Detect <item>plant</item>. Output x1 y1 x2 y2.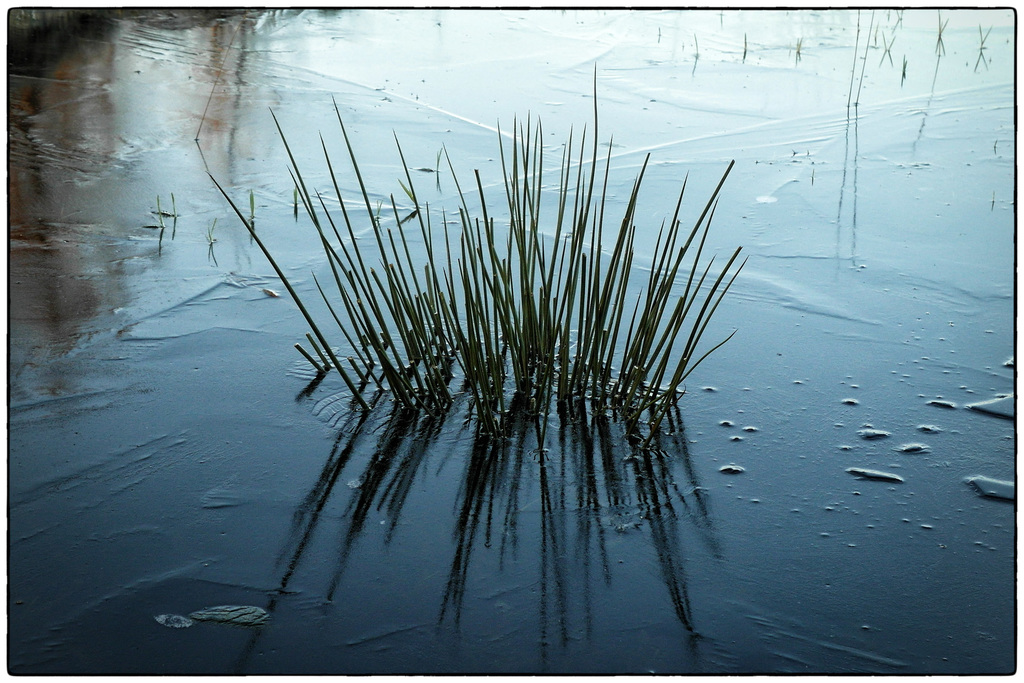
152 188 169 219.
